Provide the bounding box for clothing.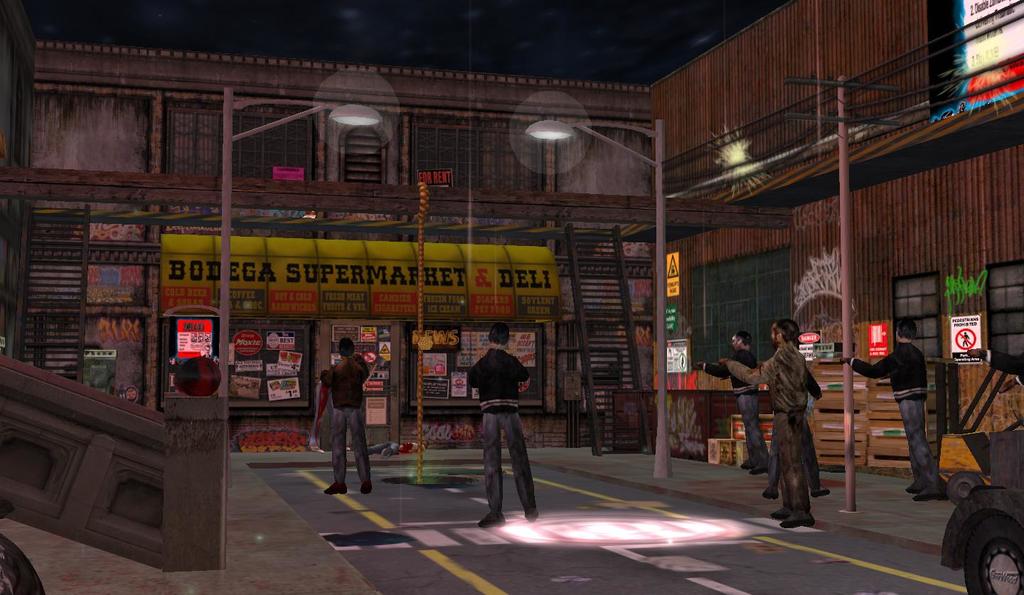
[x1=759, y1=344, x2=807, y2=520].
